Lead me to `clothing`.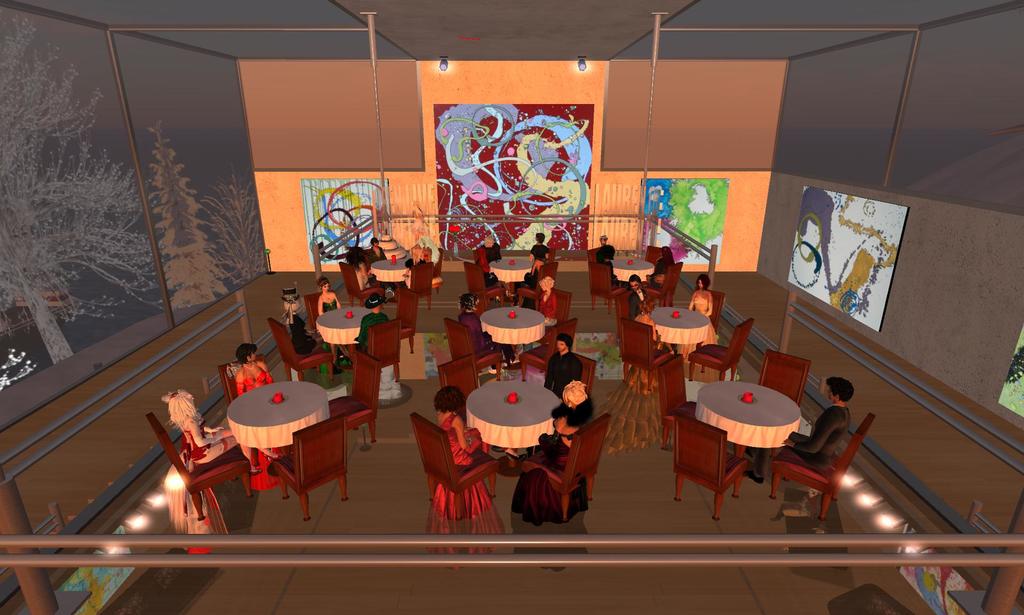
Lead to detection(426, 411, 506, 564).
